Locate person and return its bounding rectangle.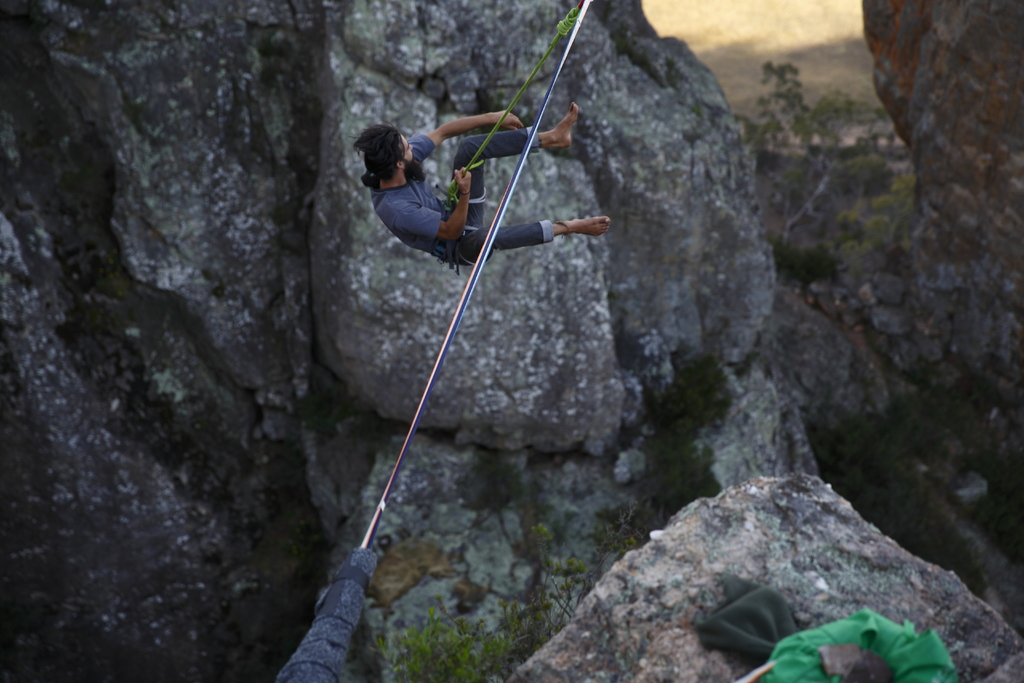
box=[350, 105, 614, 281].
